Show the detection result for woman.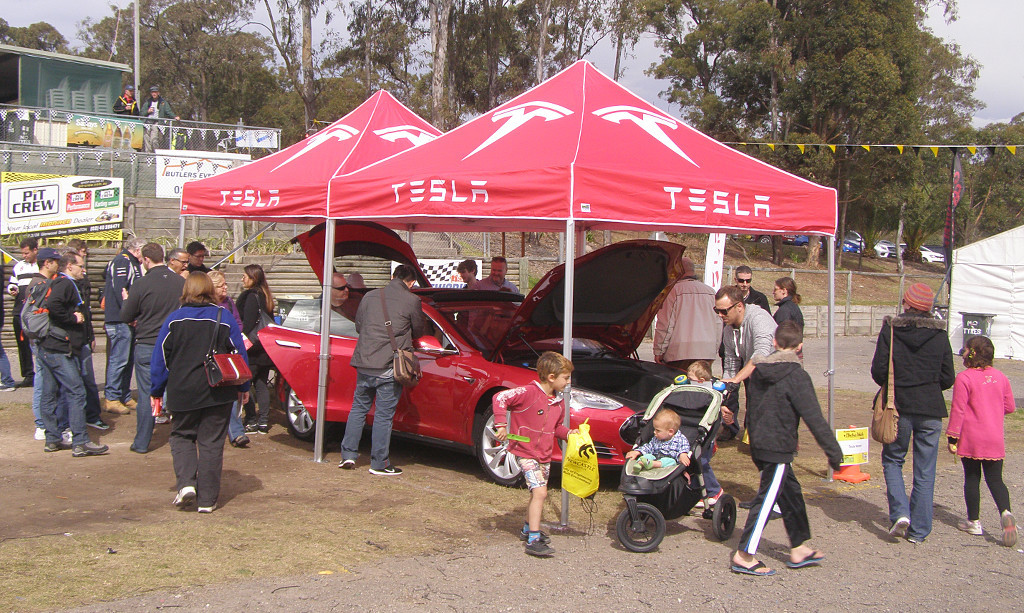
[872, 282, 958, 545].
